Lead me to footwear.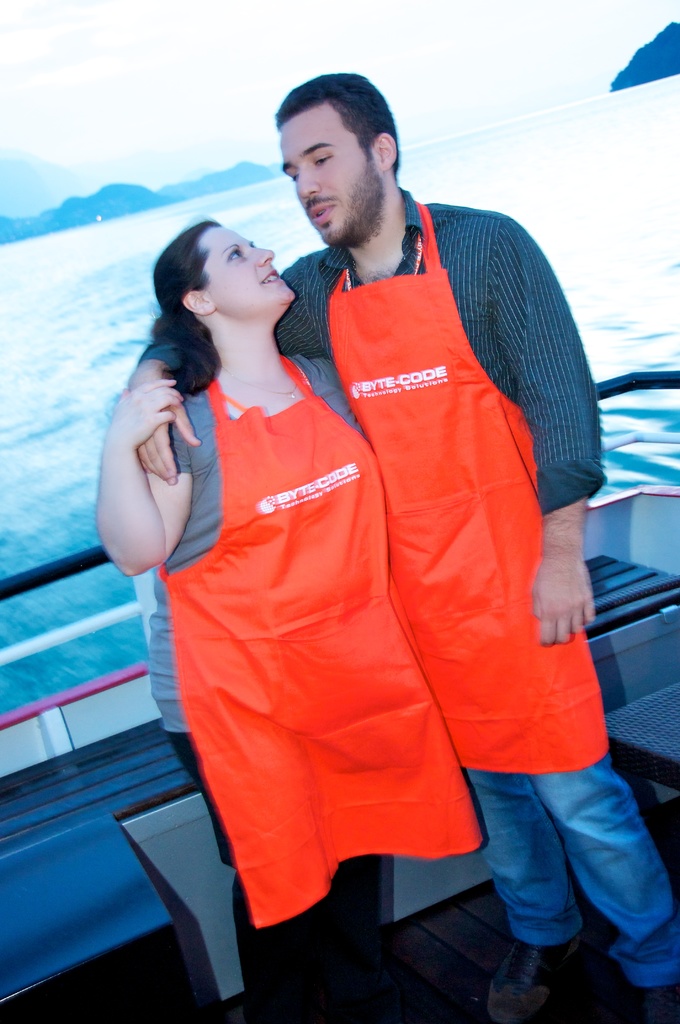
Lead to [499, 936, 569, 1020].
